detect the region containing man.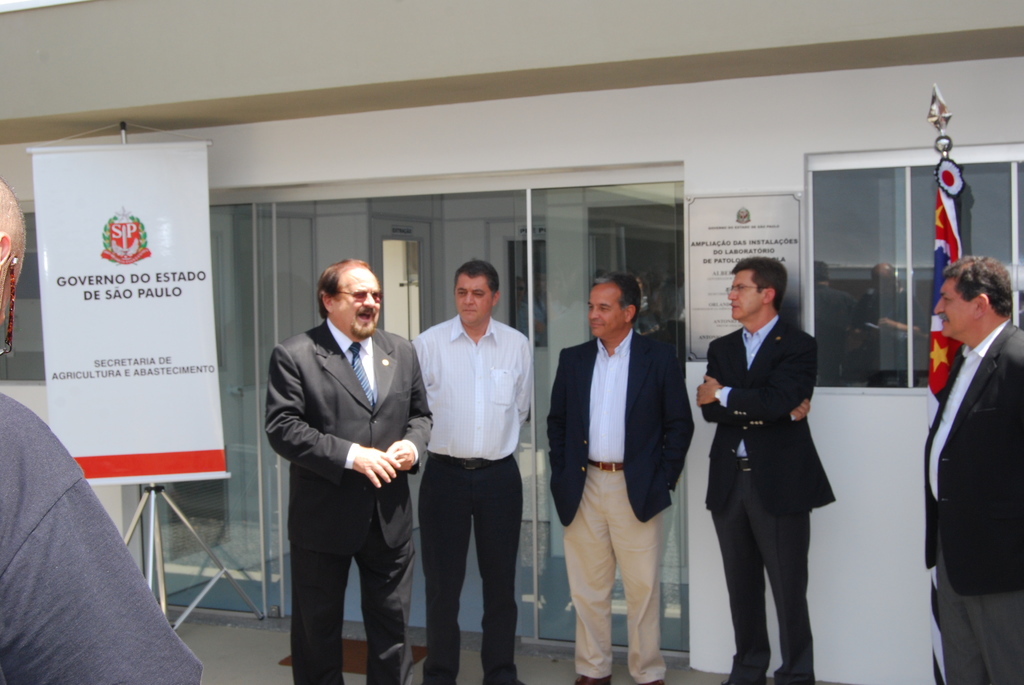
bbox=(543, 271, 694, 684).
